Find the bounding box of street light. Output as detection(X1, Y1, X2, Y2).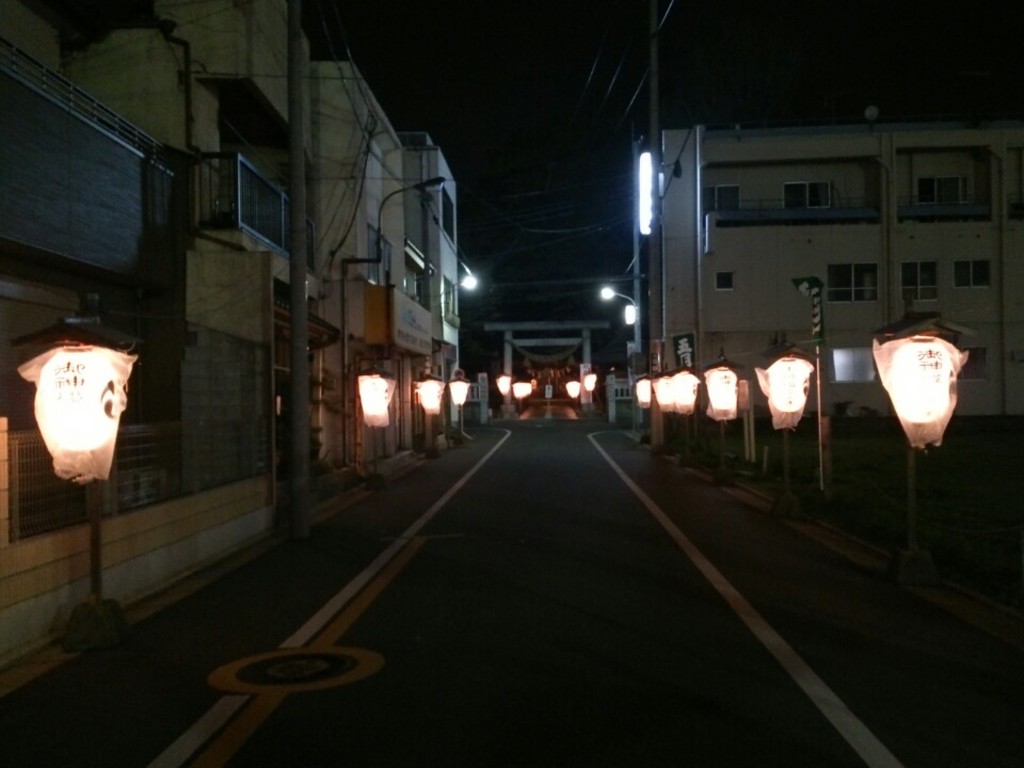
detection(865, 311, 985, 524).
